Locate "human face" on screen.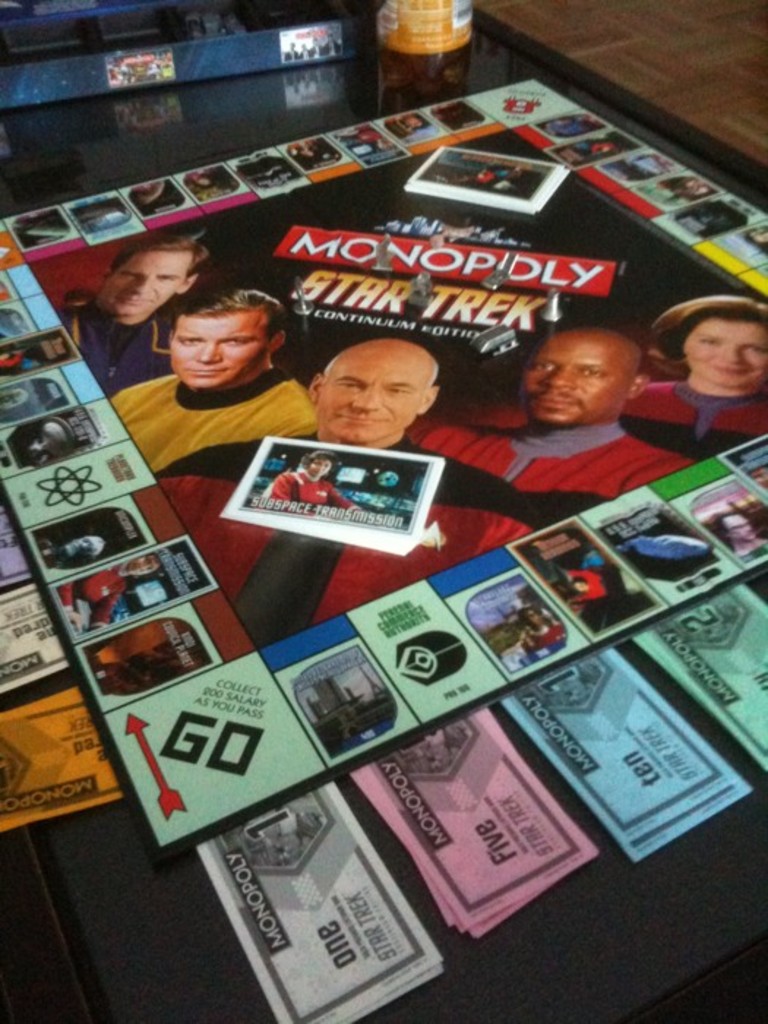
On screen at 117:240:192:319.
